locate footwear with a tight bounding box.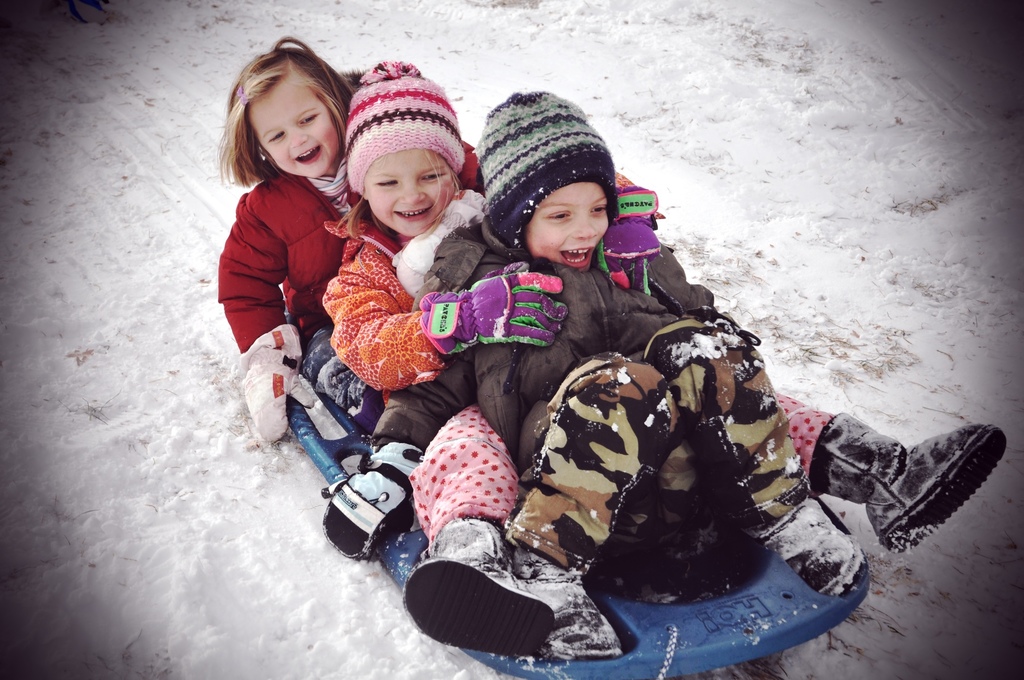
804 405 1011 554.
